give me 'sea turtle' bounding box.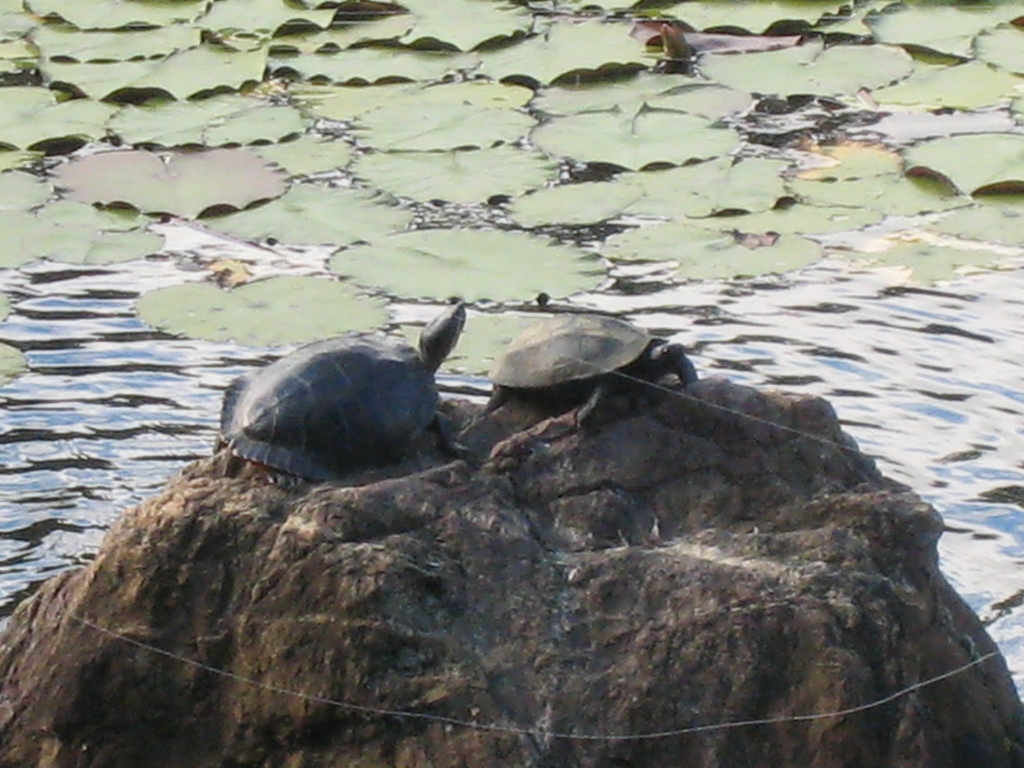
(483,308,701,430).
